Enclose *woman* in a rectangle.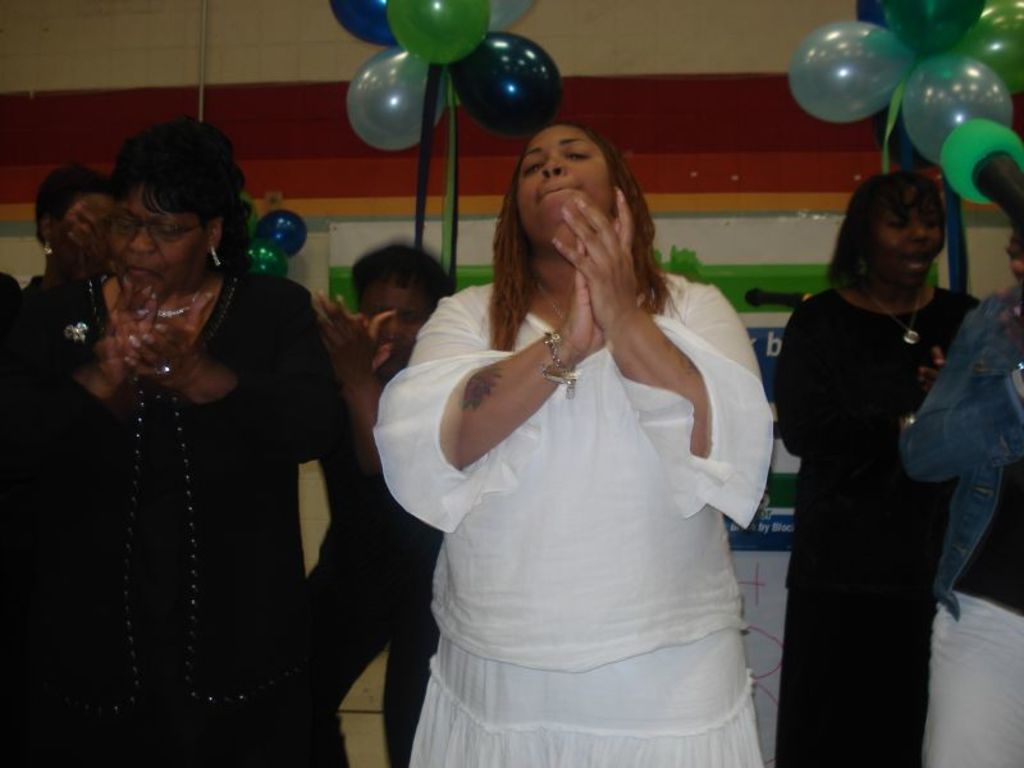
locate(370, 115, 781, 750).
